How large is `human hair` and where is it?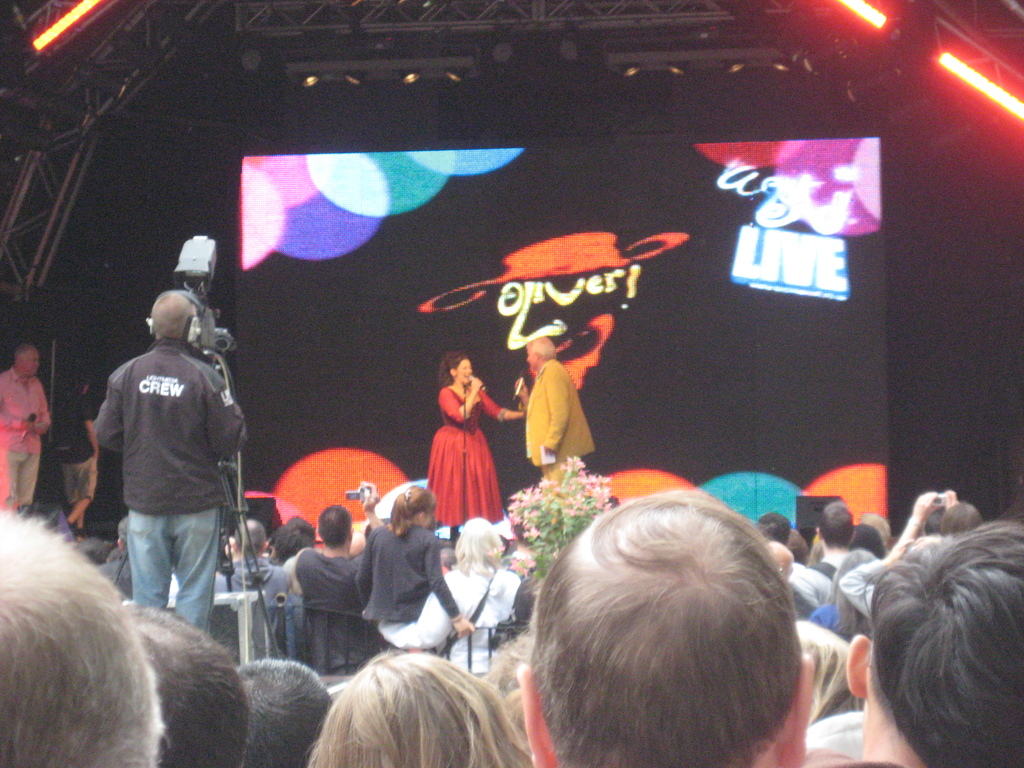
Bounding box: {"left": 440, "top": 347, "right": 469, "bottom": 387}.
